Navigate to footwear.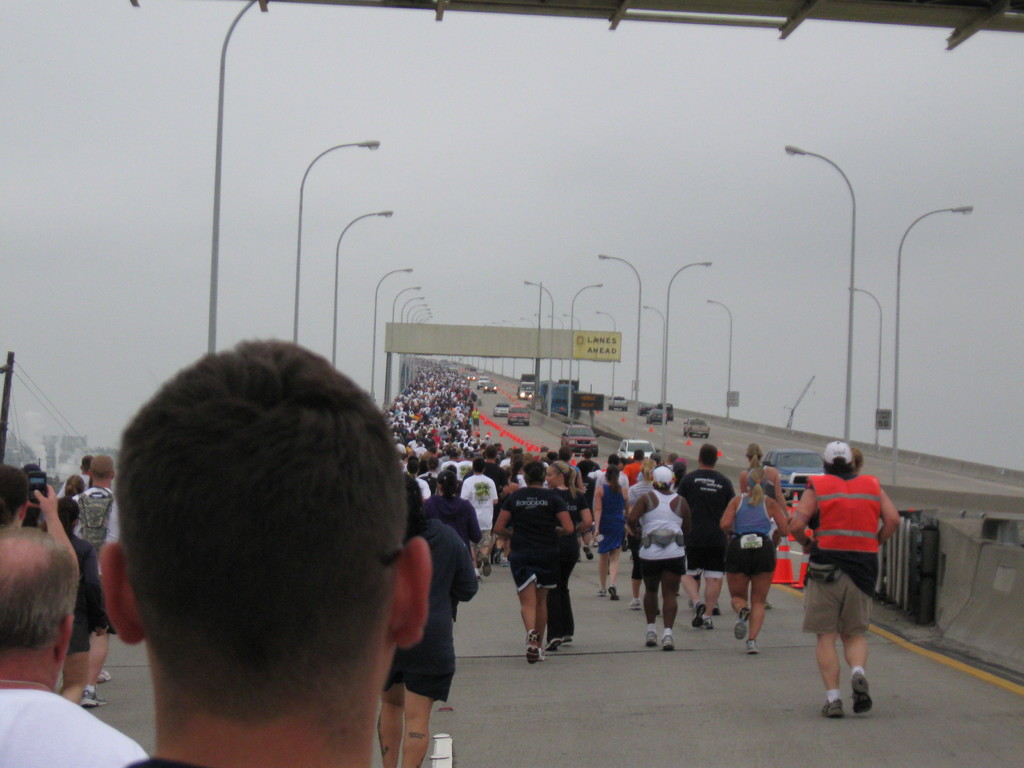
Navigation target: BBox(527, 630, 542, 660).
